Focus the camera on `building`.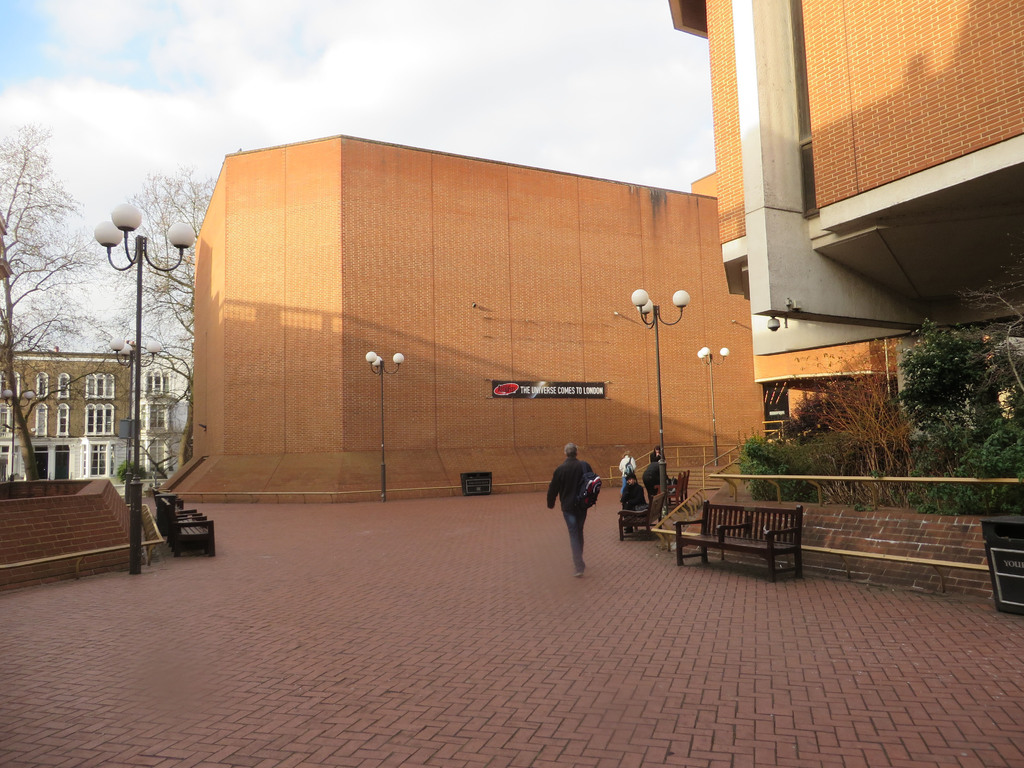
Focus region: Rect(159, 131, 774, 502).
